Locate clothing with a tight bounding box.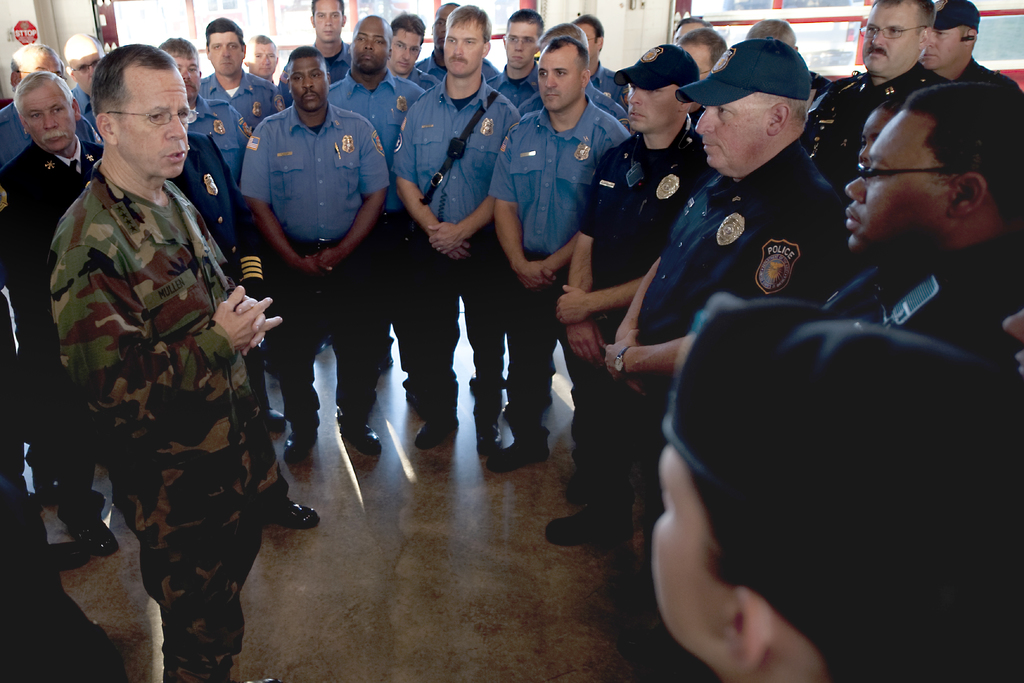
953, 56, 1023, 95.
